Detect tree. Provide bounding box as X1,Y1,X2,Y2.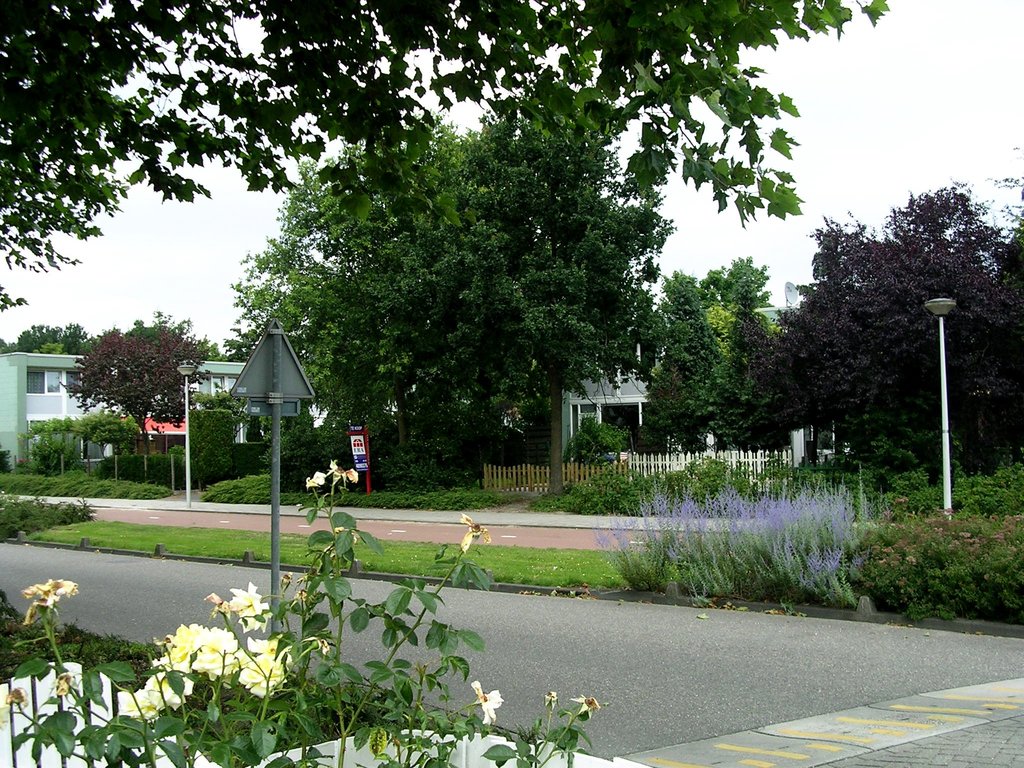
0,0,871,332.
